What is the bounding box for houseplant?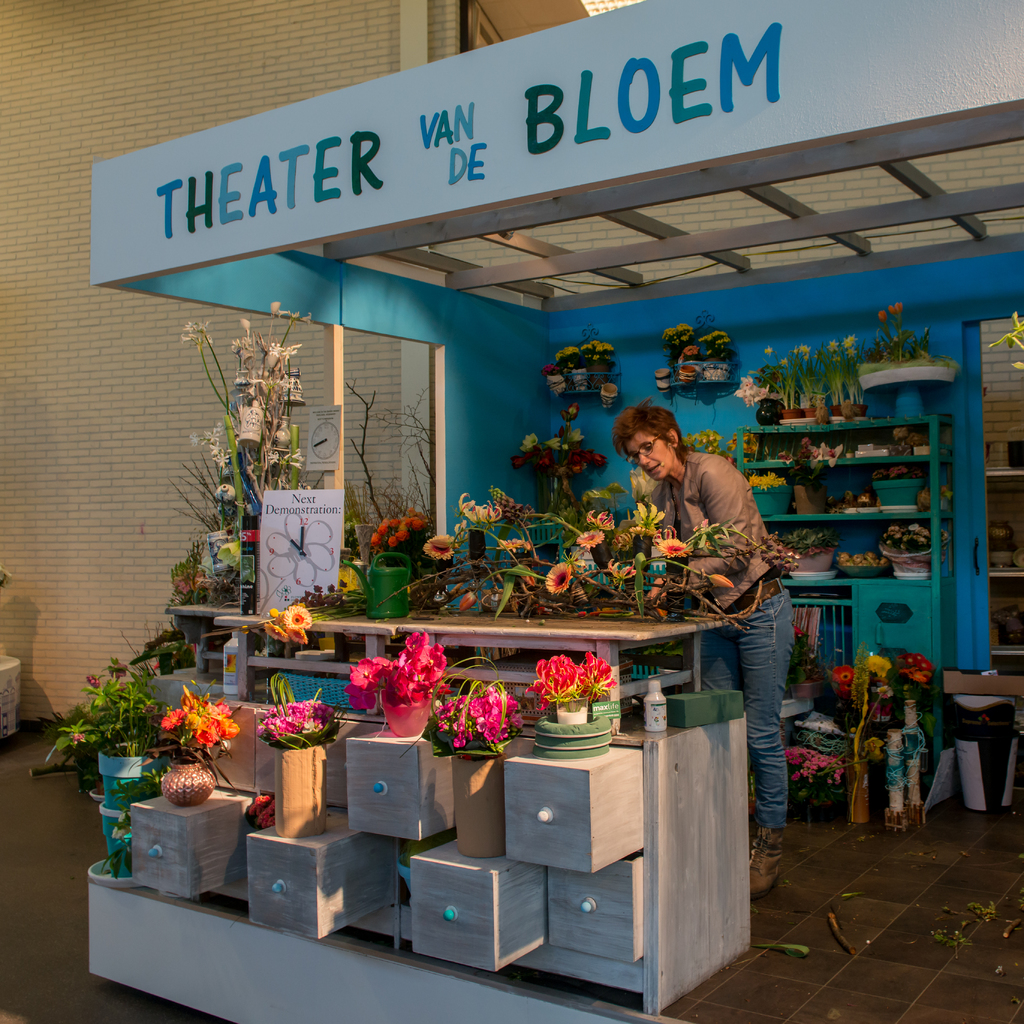
<box>257,664,346,837</box>.
